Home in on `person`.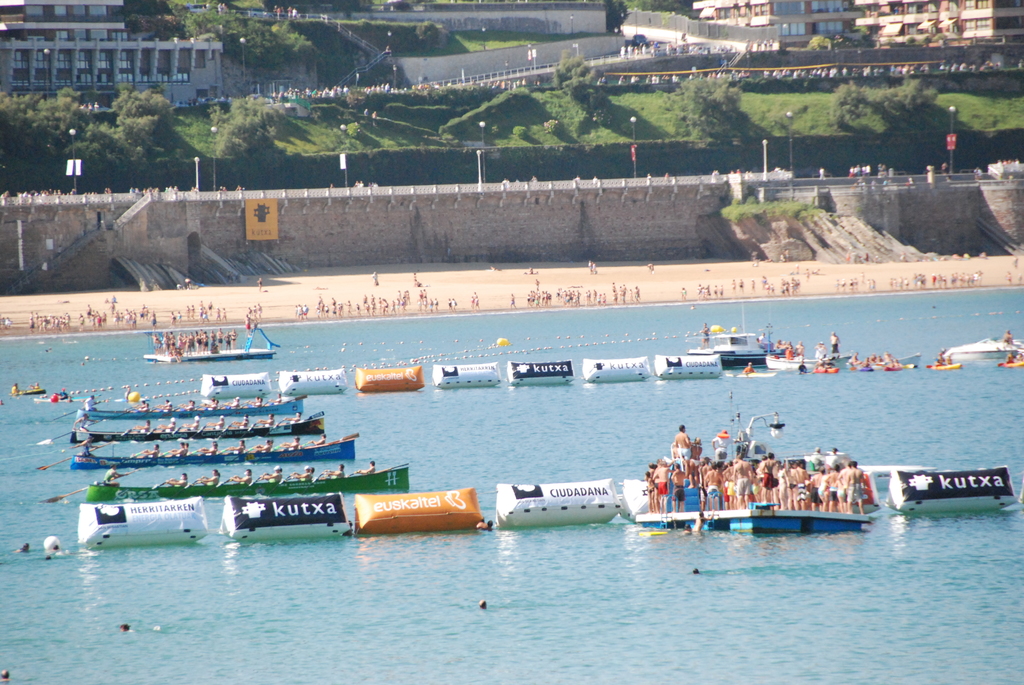
Homed in at Rect(255, 276, 261, 294).
